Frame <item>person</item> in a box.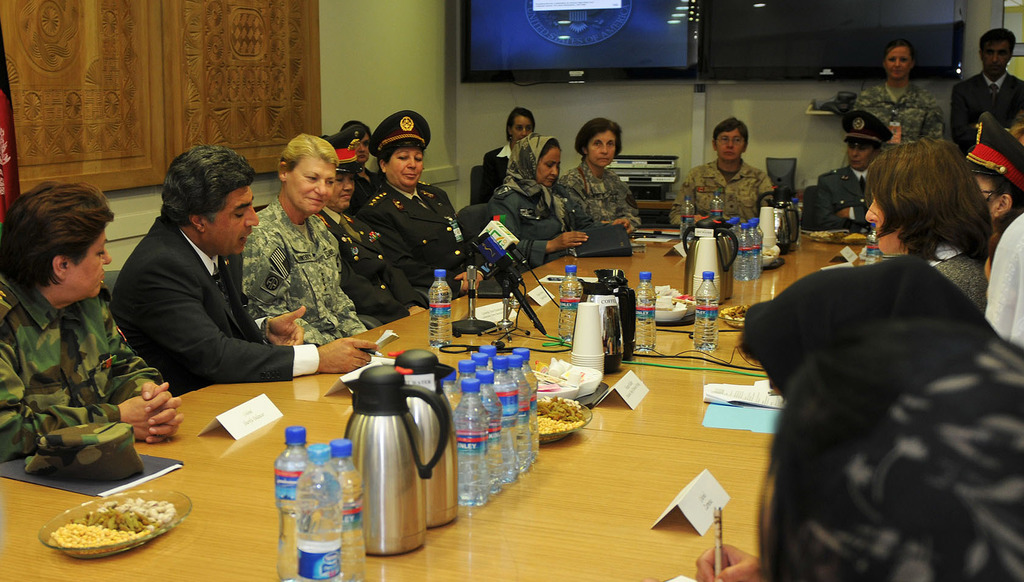
box(106, 144, 374, 380).
